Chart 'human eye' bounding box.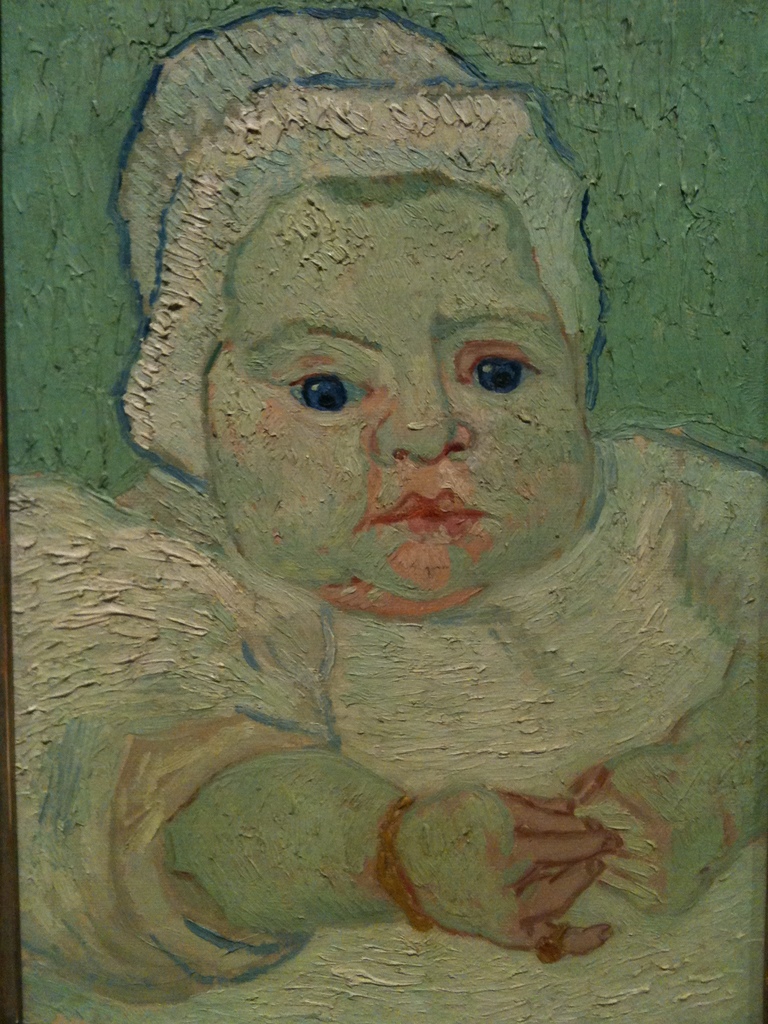
Charted: bbox(464, 345, 544, 397).
